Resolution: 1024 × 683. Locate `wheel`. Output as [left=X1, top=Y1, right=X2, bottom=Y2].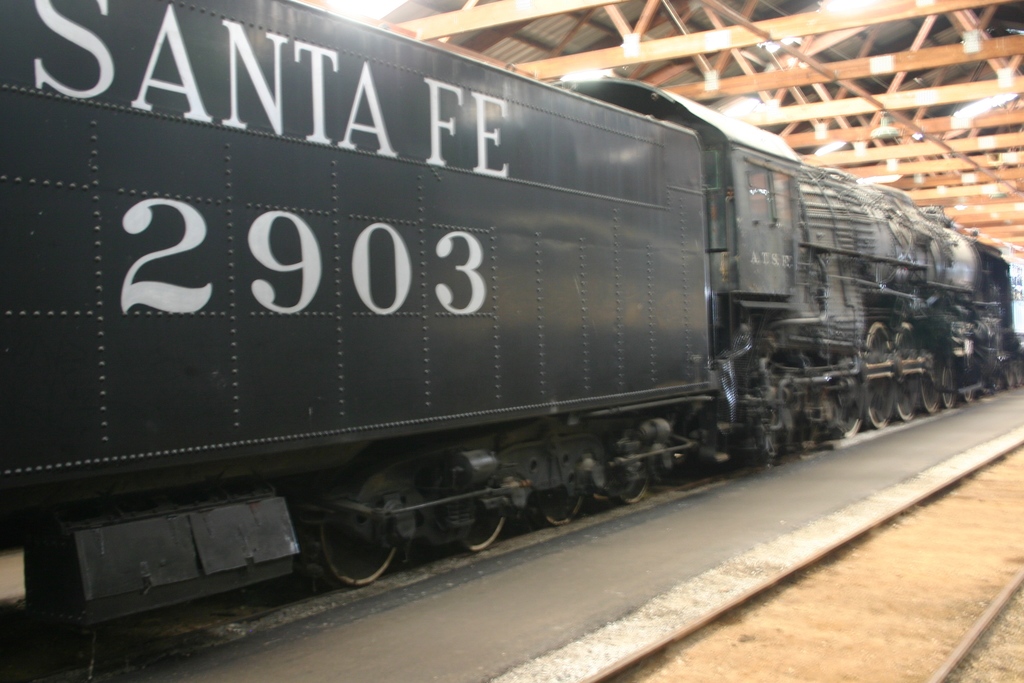
[left=894, top=375, right=917, bottom=421].
